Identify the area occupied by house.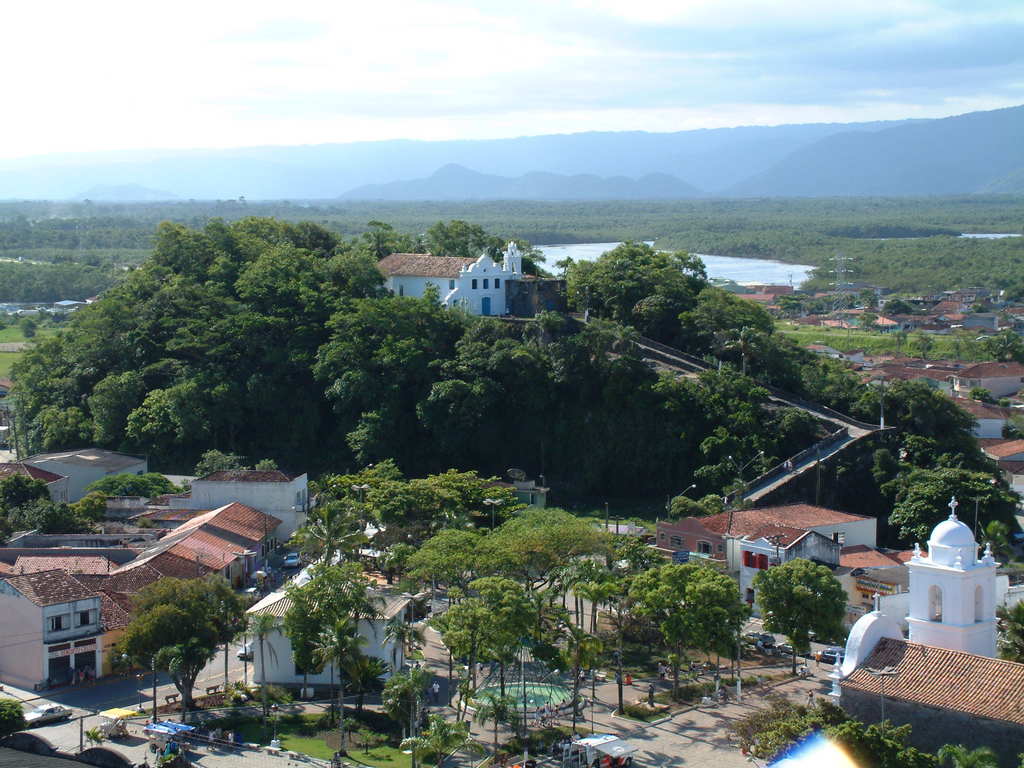
Area: {"x1": 966, "y1": 289, "x2": 991, "y2": 307}.
